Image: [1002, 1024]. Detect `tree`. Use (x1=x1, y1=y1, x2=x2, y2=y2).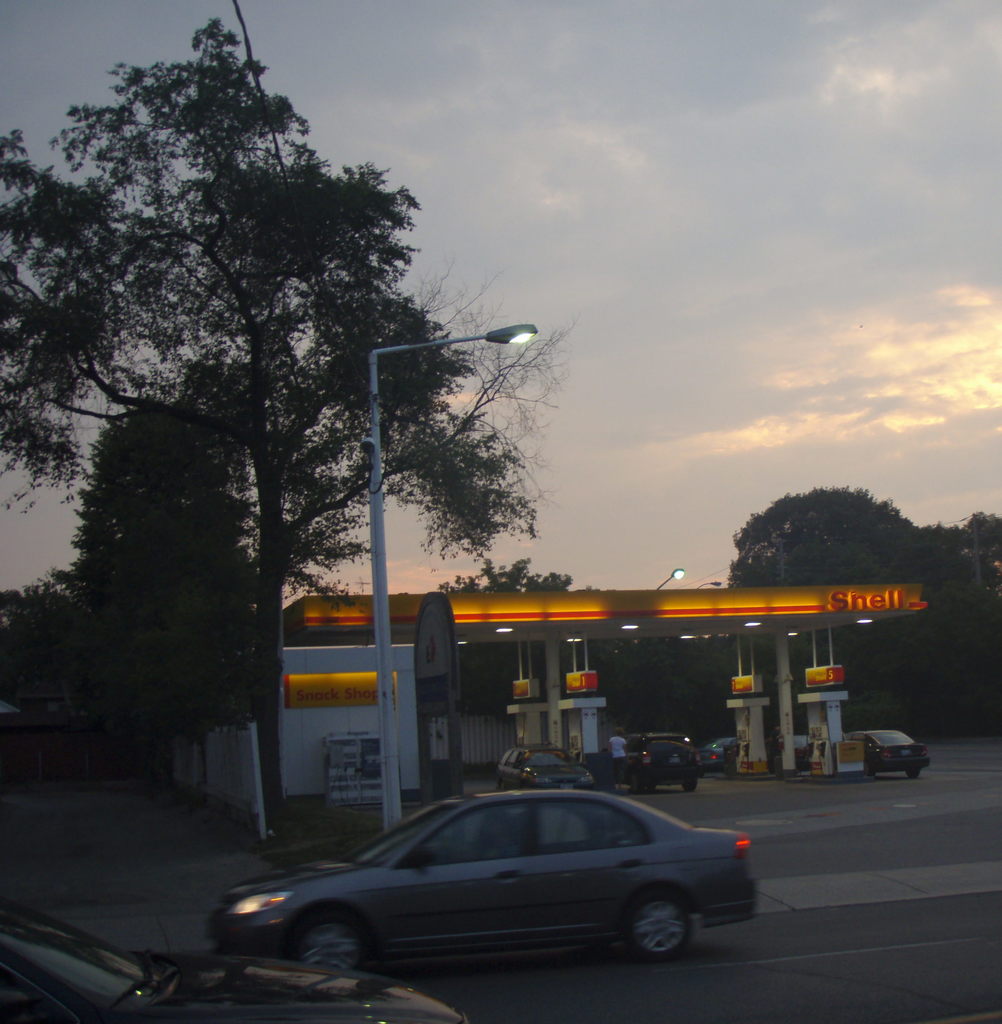
(x1=0, y1=22, x2=553, y2=840).
